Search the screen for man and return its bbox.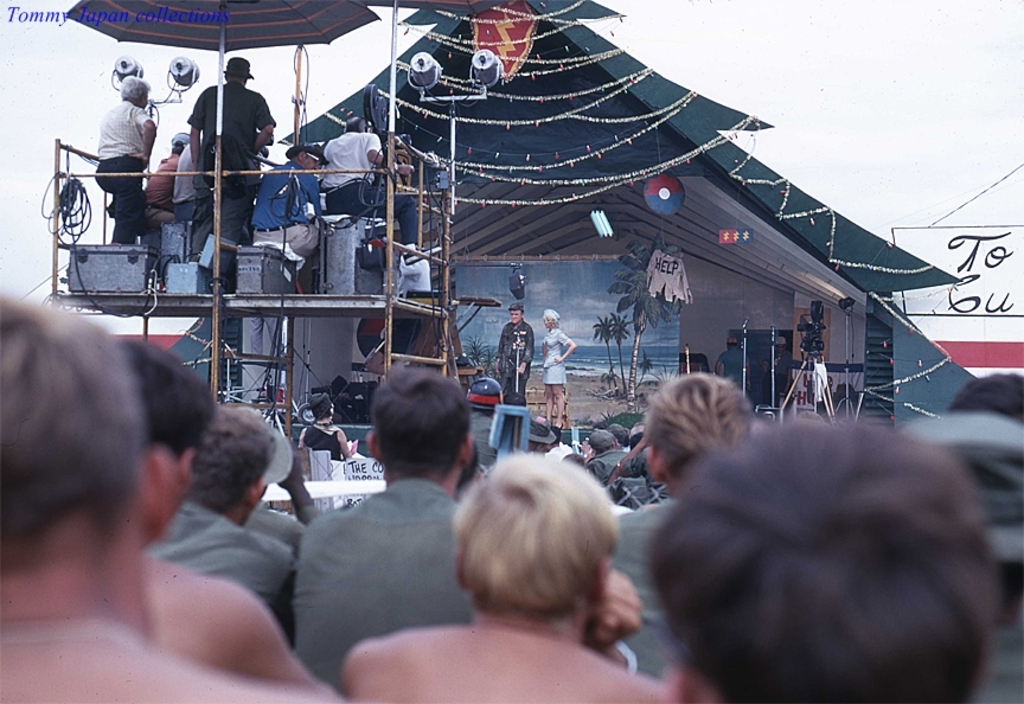
Found: 107/328/321/679.
